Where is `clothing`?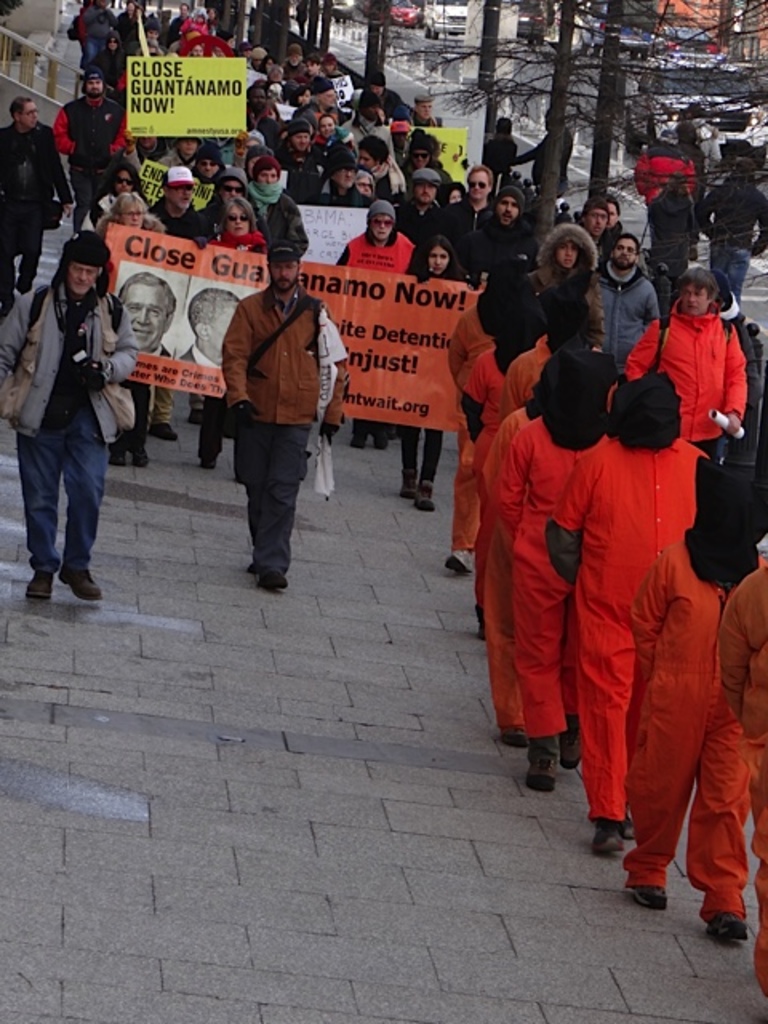
{"left": 182, "top": 173, "right": 229, "bottom": 222}.
